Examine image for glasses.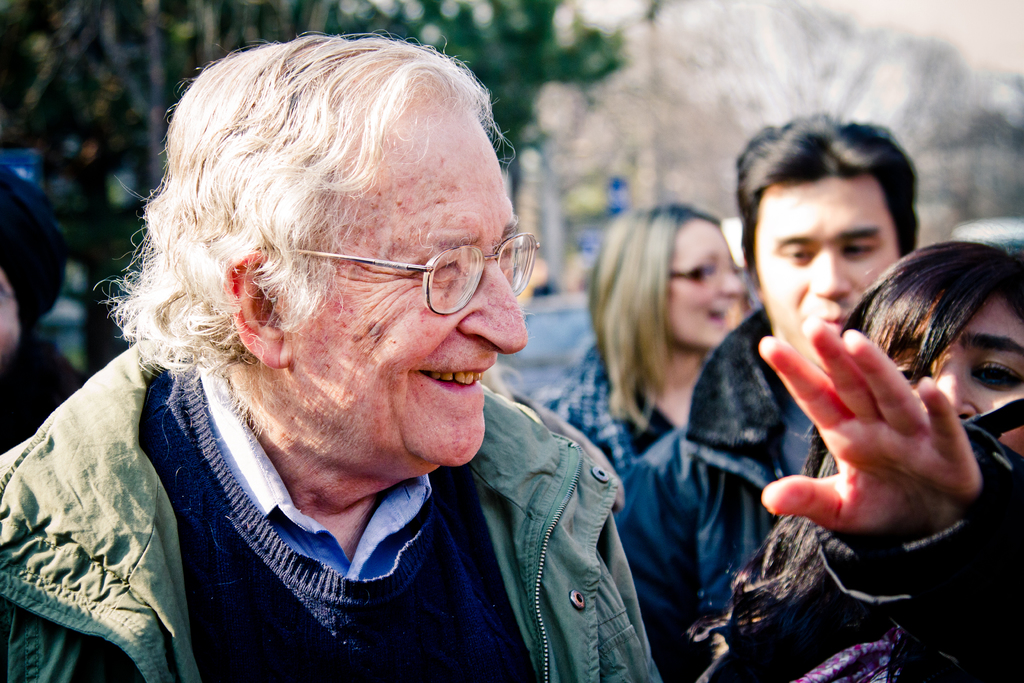
Examination result: box=[286, 225, 540, 318].
